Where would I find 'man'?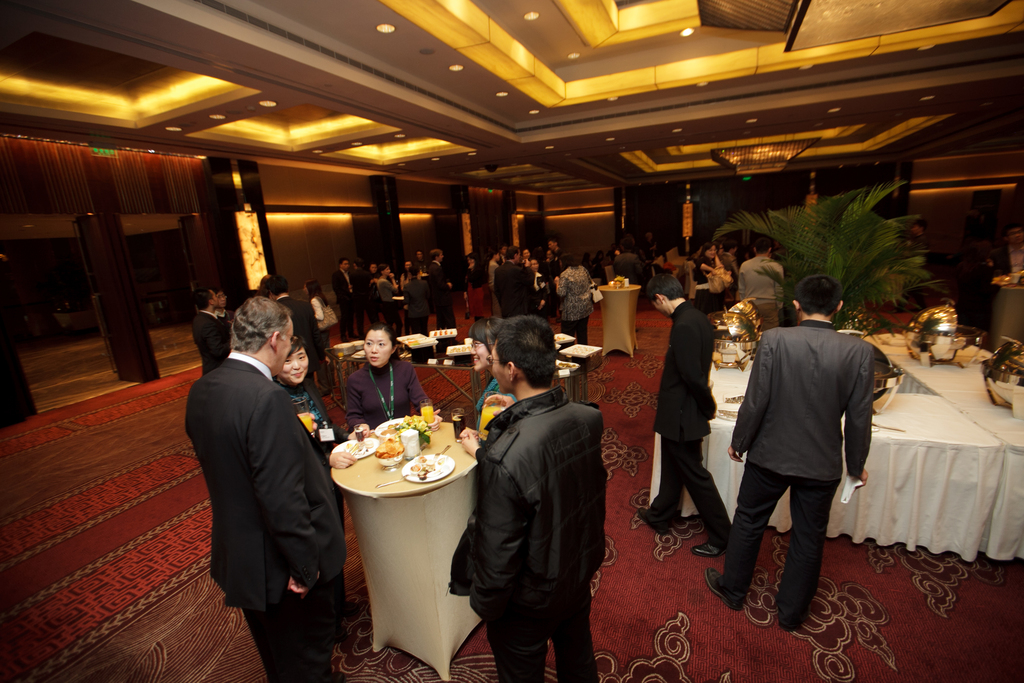
At crop(446, 318, 605, 682).
